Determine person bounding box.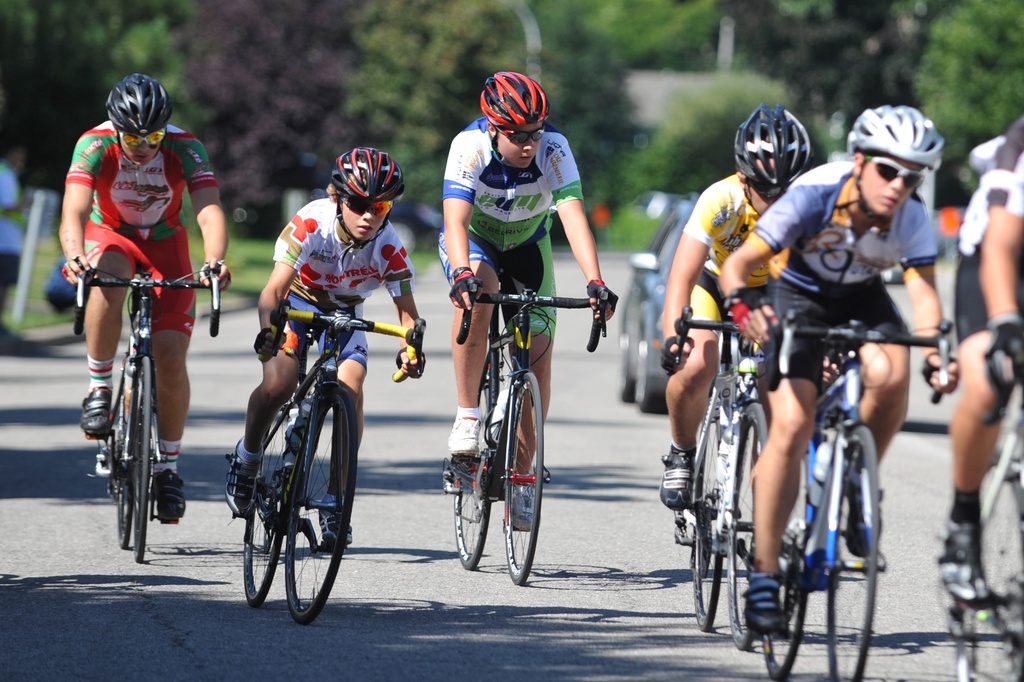
Determined: select_region(937, 115, 1023, 617).
